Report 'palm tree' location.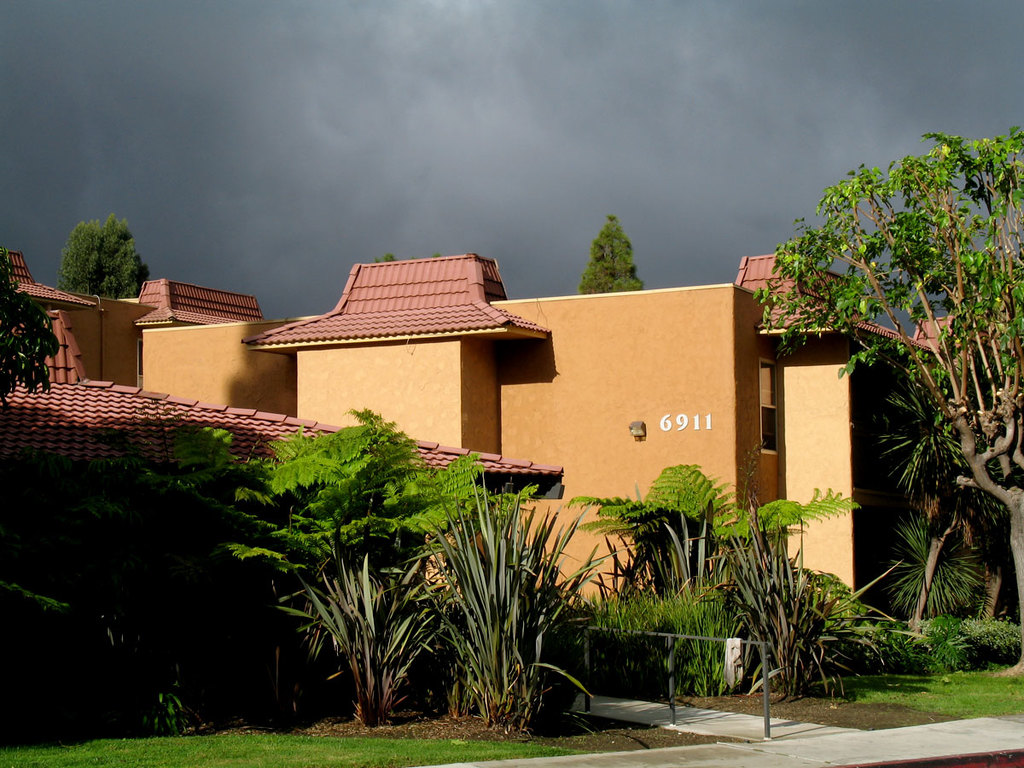
Report: crop(427, 468, 625, 730).
